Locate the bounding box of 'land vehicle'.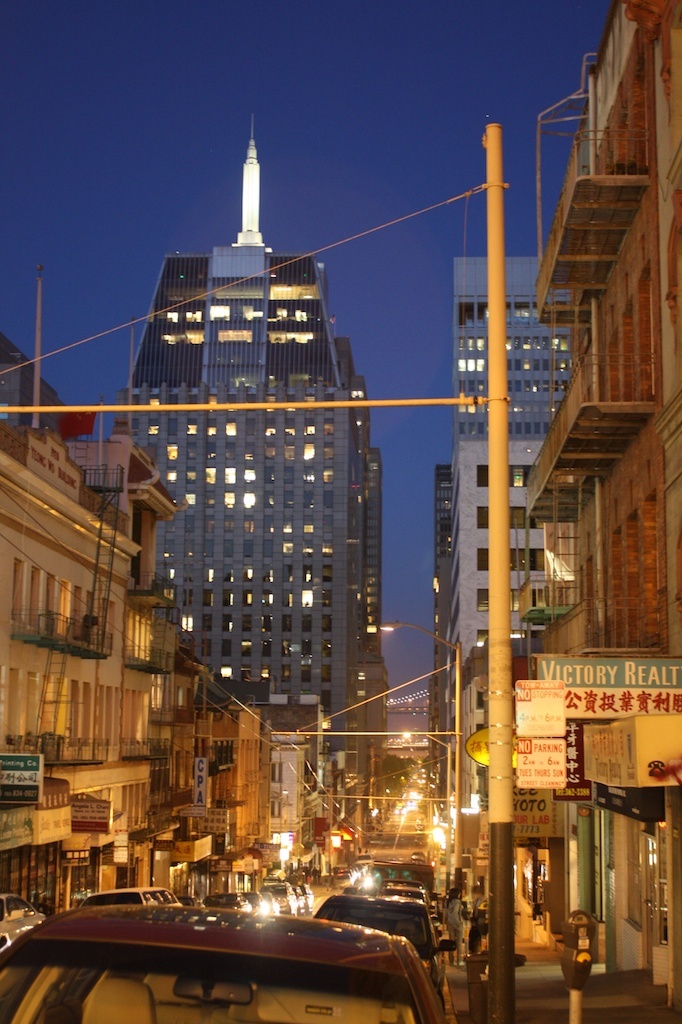
Bounding box: 406:845:431:865.
